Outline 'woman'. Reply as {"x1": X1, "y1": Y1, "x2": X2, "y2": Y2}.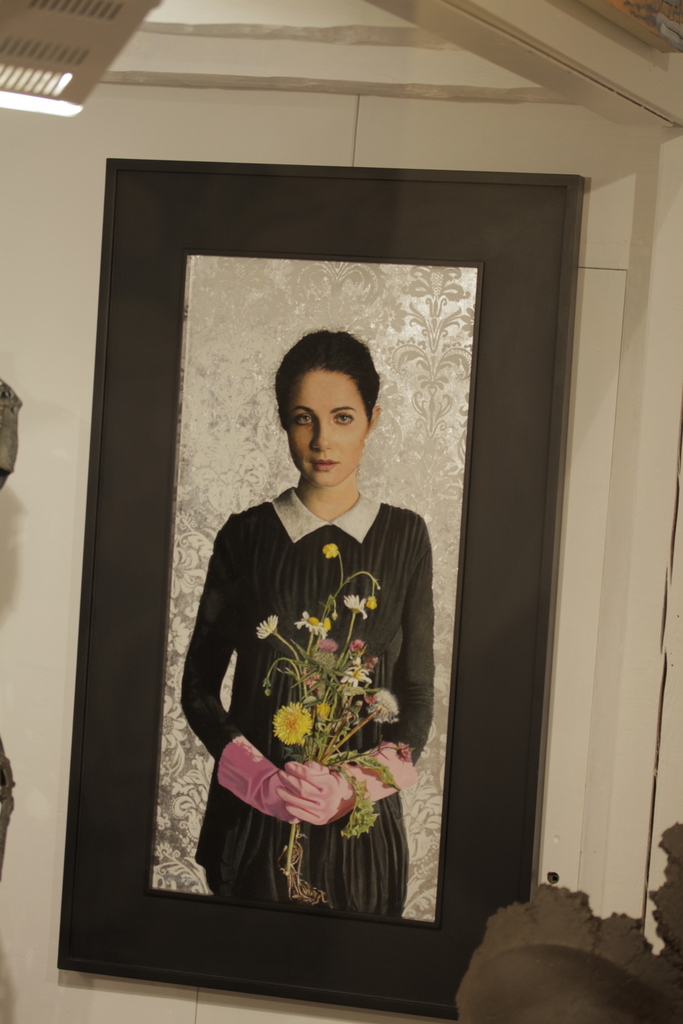
{"x1": 170, "y1": 323, "x2": 444, "y2": 956}.
